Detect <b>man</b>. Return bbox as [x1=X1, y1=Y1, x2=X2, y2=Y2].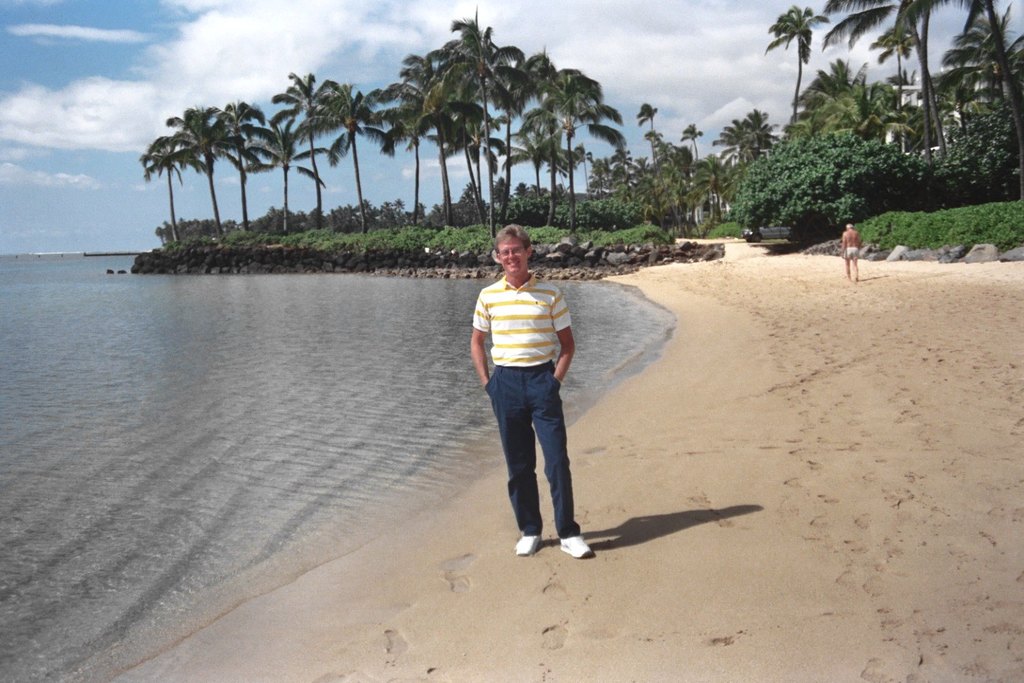
[x1=469, y1=227, x2=597, y2=563].
